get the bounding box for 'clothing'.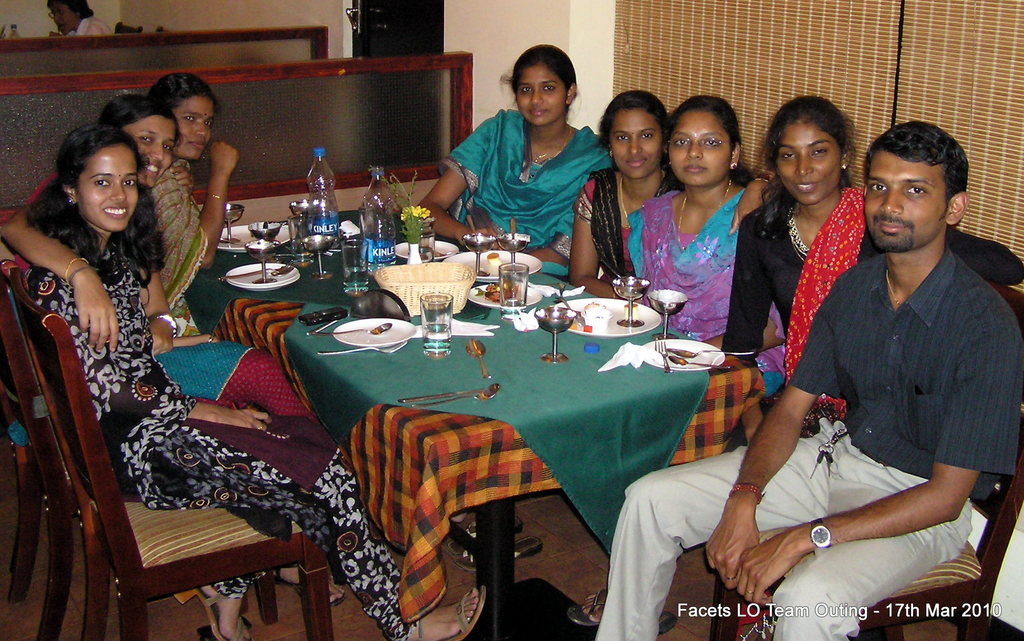
(left=623, top=181, right=777, bottom=400).
